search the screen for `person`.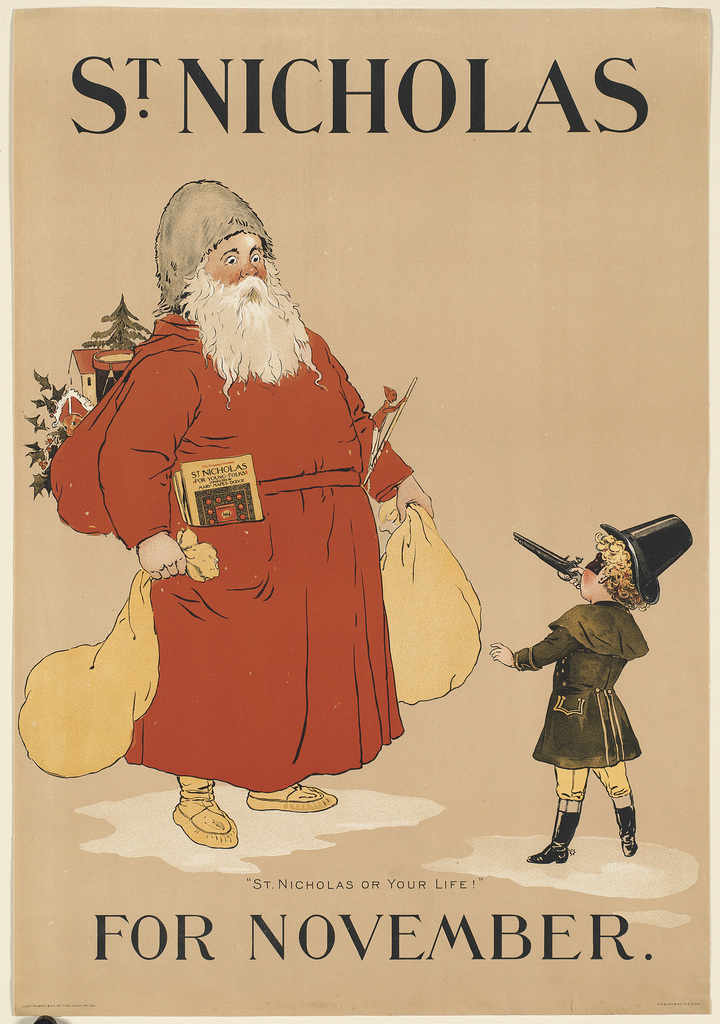
Found at <bbox>93, 180, 435, 843</bbox>.
